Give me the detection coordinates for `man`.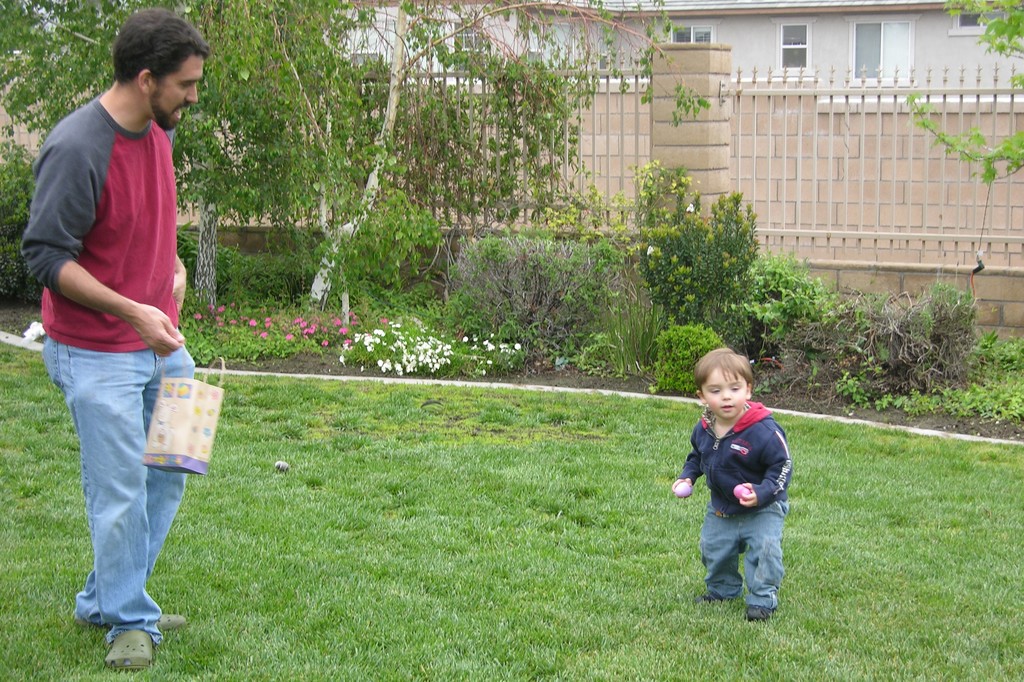
select_region(23, 12, 218, 677).
